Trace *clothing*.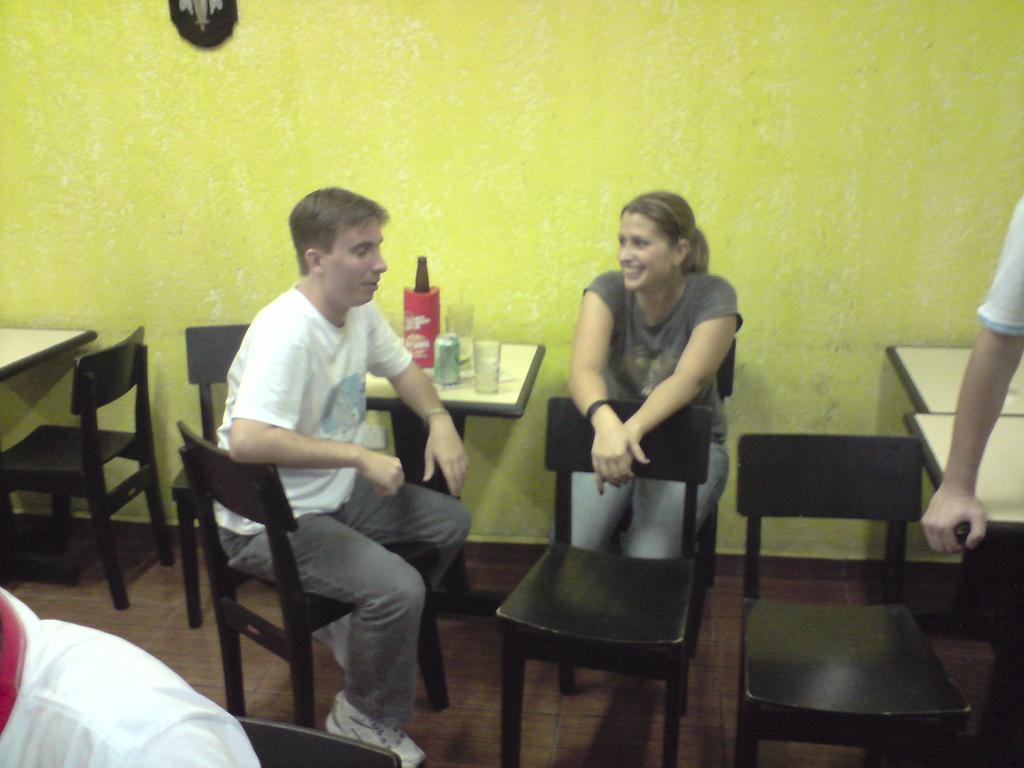
Traced to left=223, top=278, right=467, bottom=701.
